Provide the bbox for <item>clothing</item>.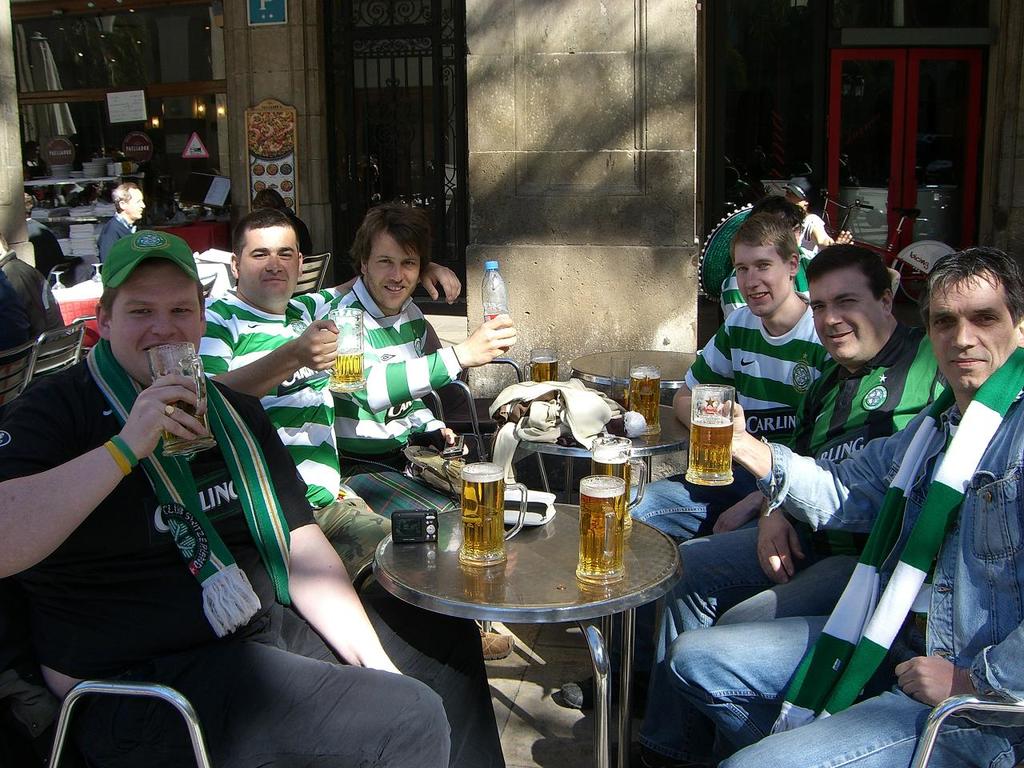
box(200, 286, 392, 587).
